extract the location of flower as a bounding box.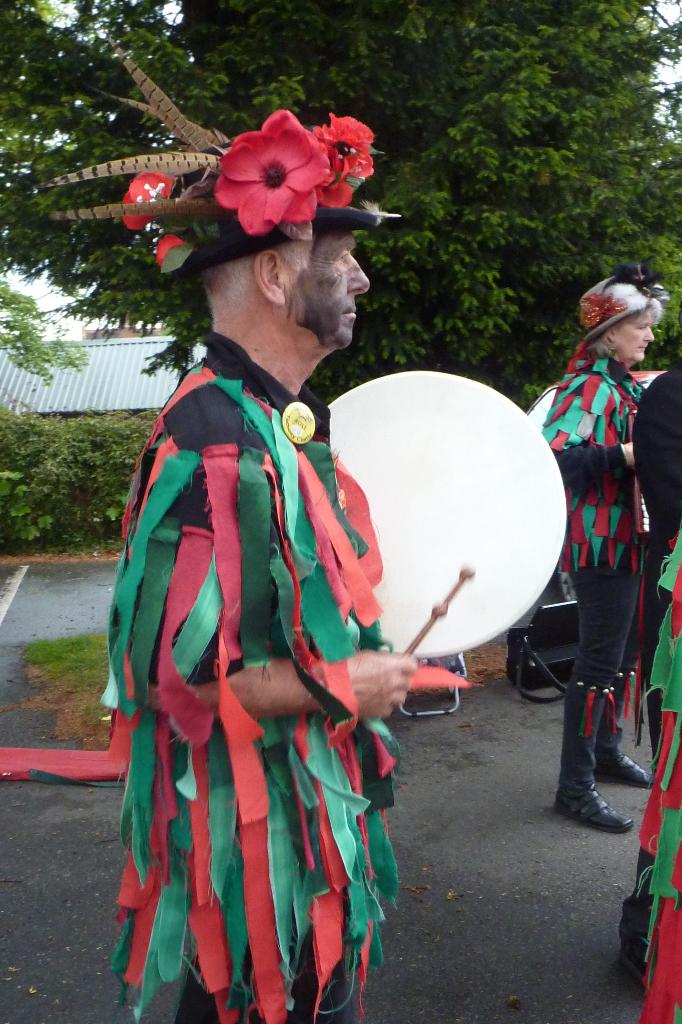
bbox=[308, 109, 380, 221].
